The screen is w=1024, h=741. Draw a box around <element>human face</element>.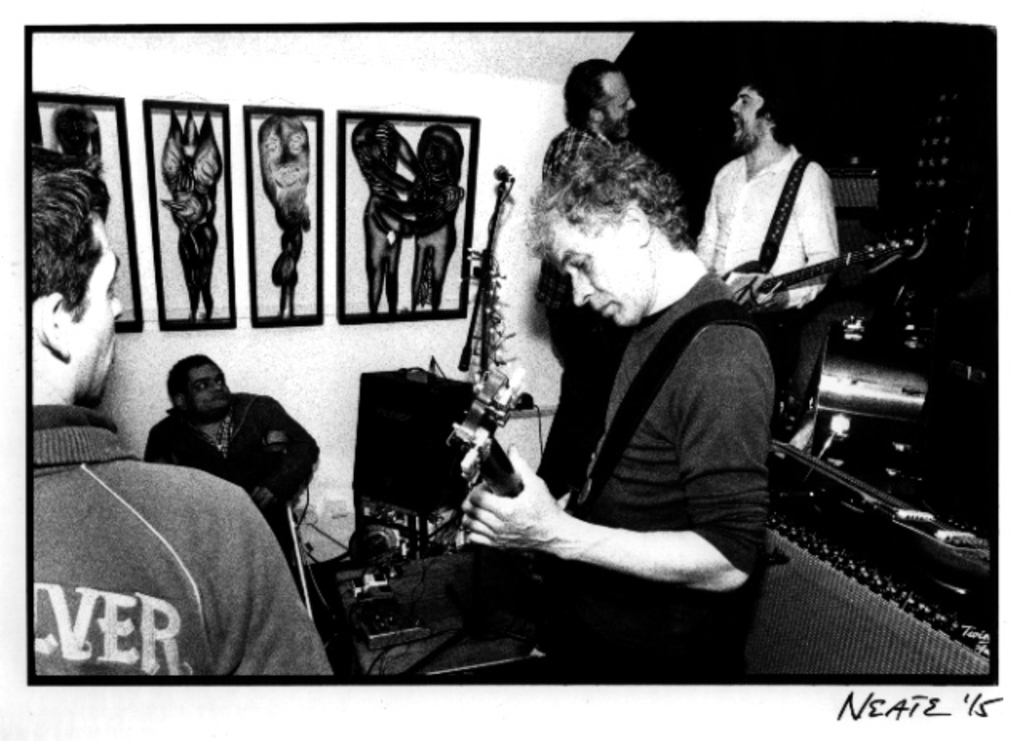
box=[598, 72, 637, 138].
